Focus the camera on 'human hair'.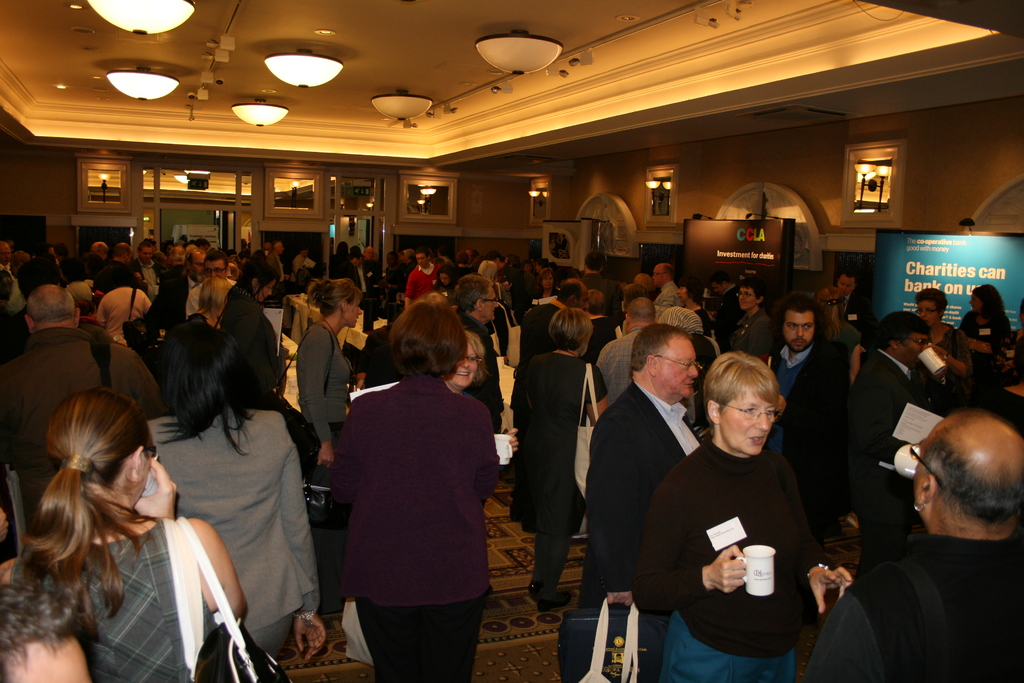
Focus region: l=465, t=331, r=488, b=386.
